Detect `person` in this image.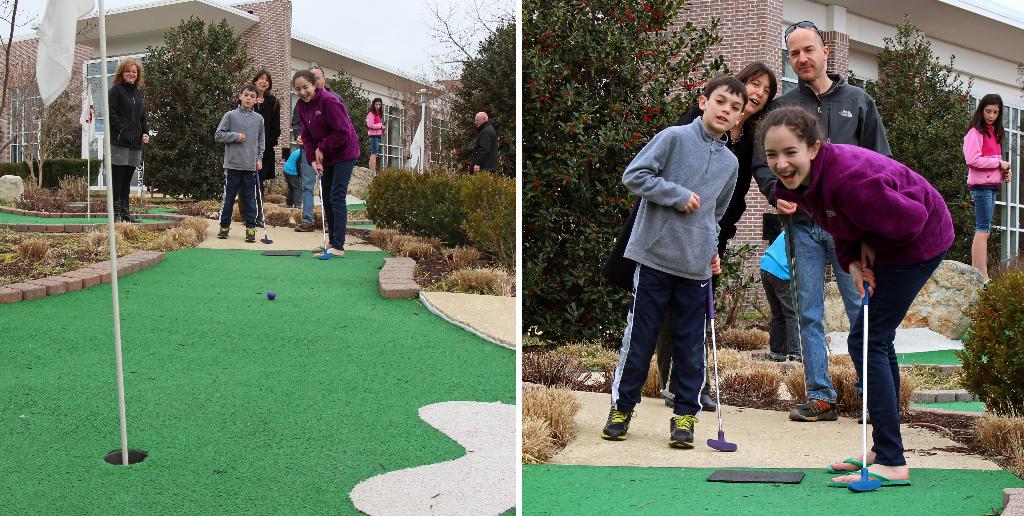
Detection: [285,71,355,250].
